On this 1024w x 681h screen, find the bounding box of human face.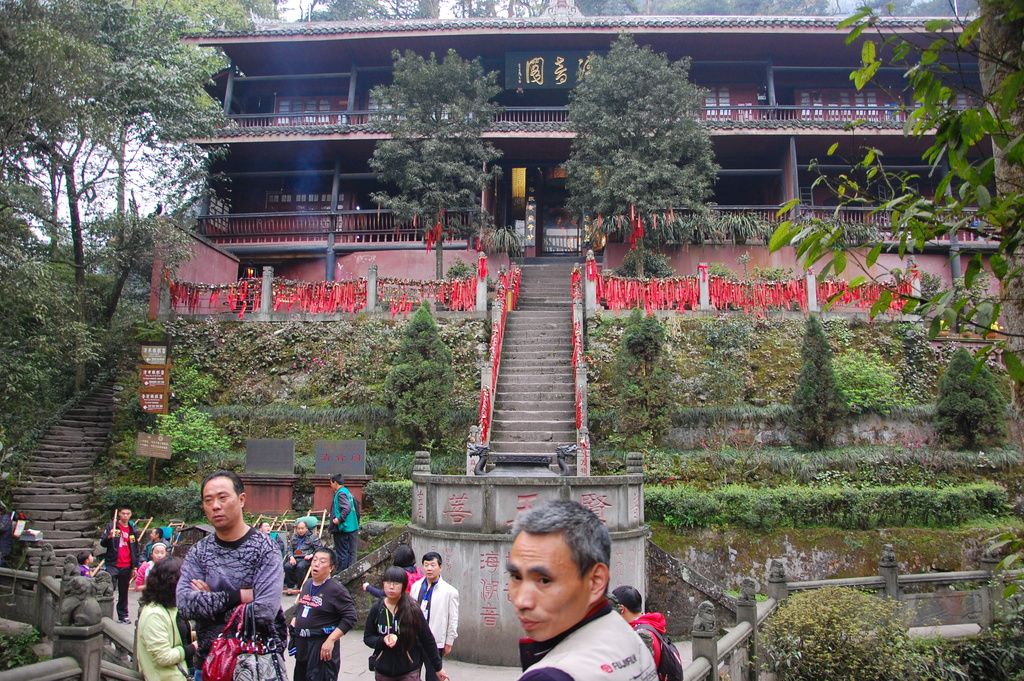
Bounding box: bbox=[383, 580, 402, 596].
